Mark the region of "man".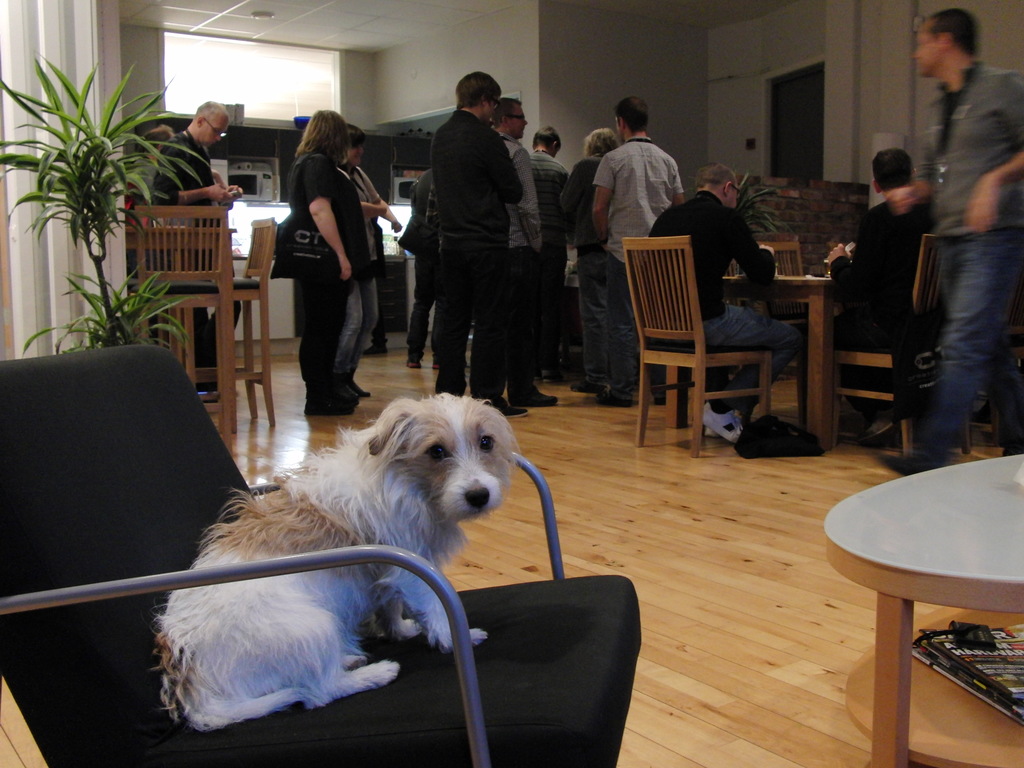
Region: [left=825, top=148, right=938, bottom=444].
